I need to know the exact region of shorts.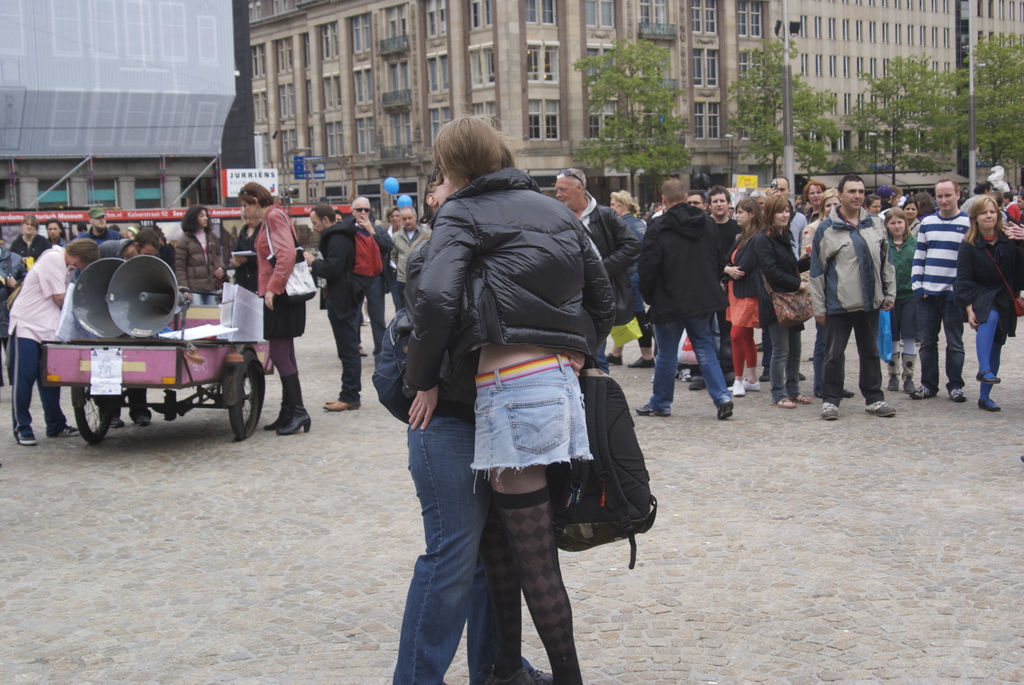
Region: box(454, 385, 614, 514).
